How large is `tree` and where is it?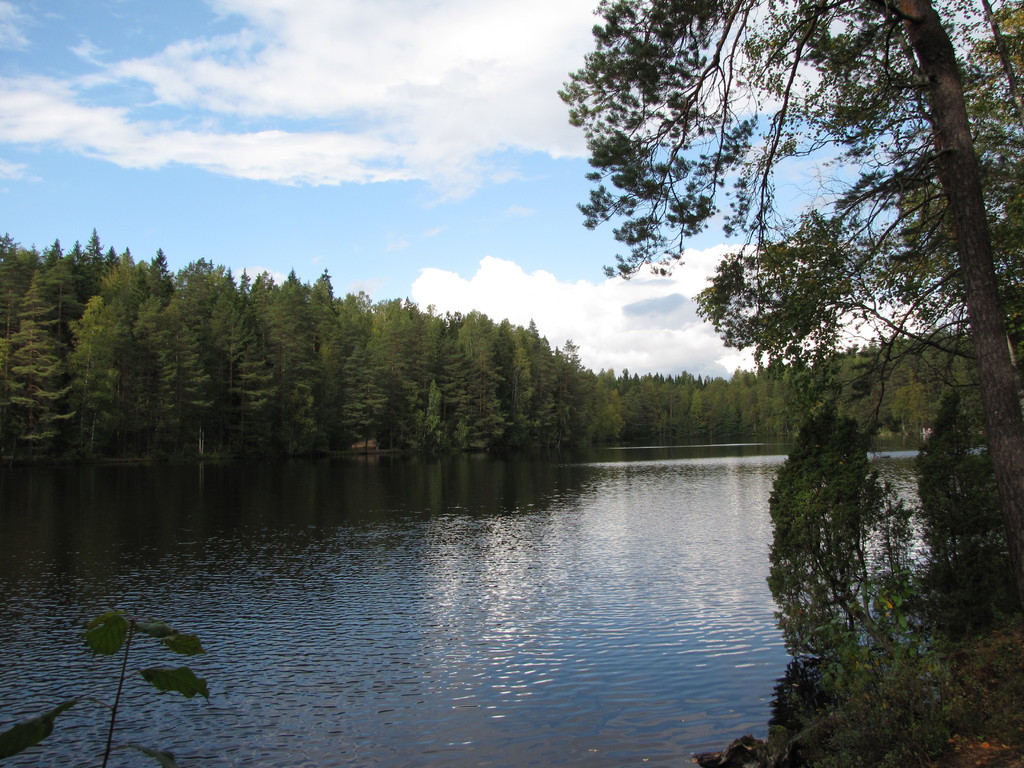
Bounding box: locate(492, 318, 538, 445).
